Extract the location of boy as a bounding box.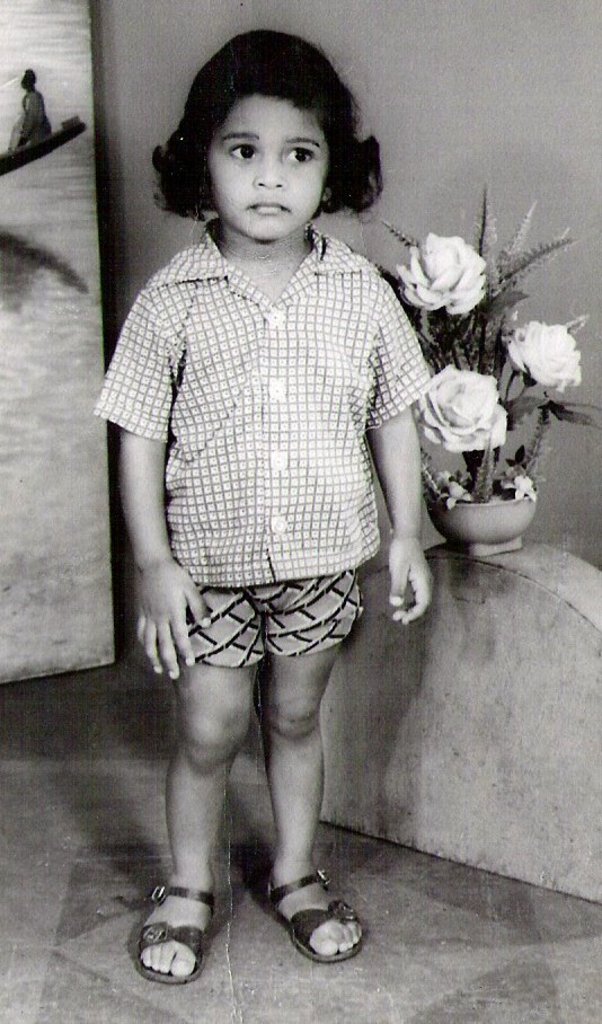
(108,38,420,998).
